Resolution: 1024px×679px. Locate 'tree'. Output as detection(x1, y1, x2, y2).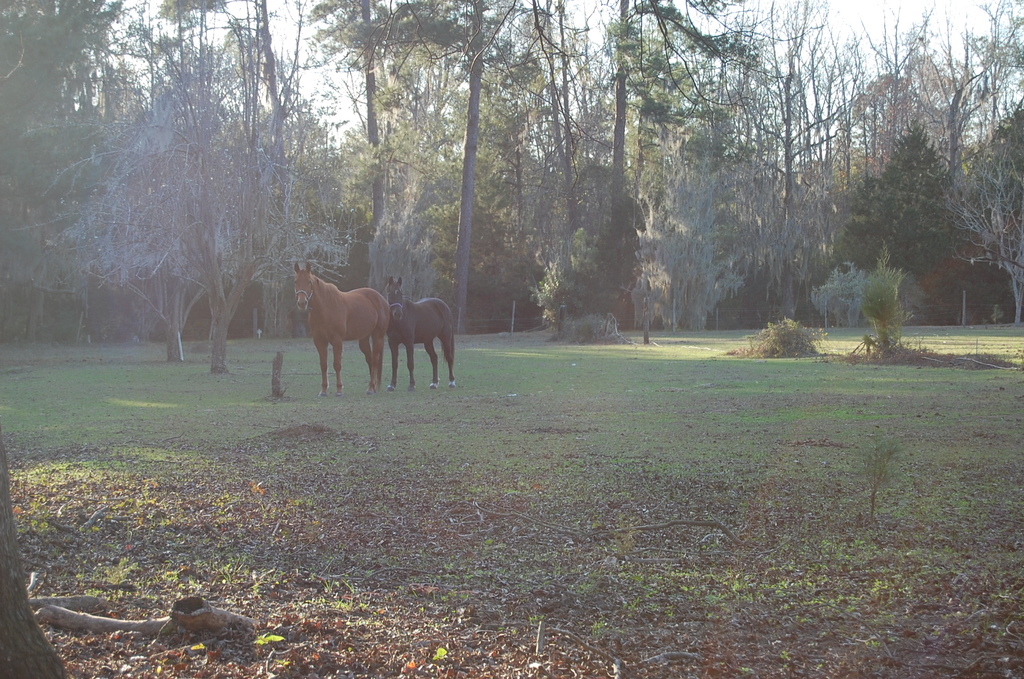
detection(1, 0, 116, 350).
